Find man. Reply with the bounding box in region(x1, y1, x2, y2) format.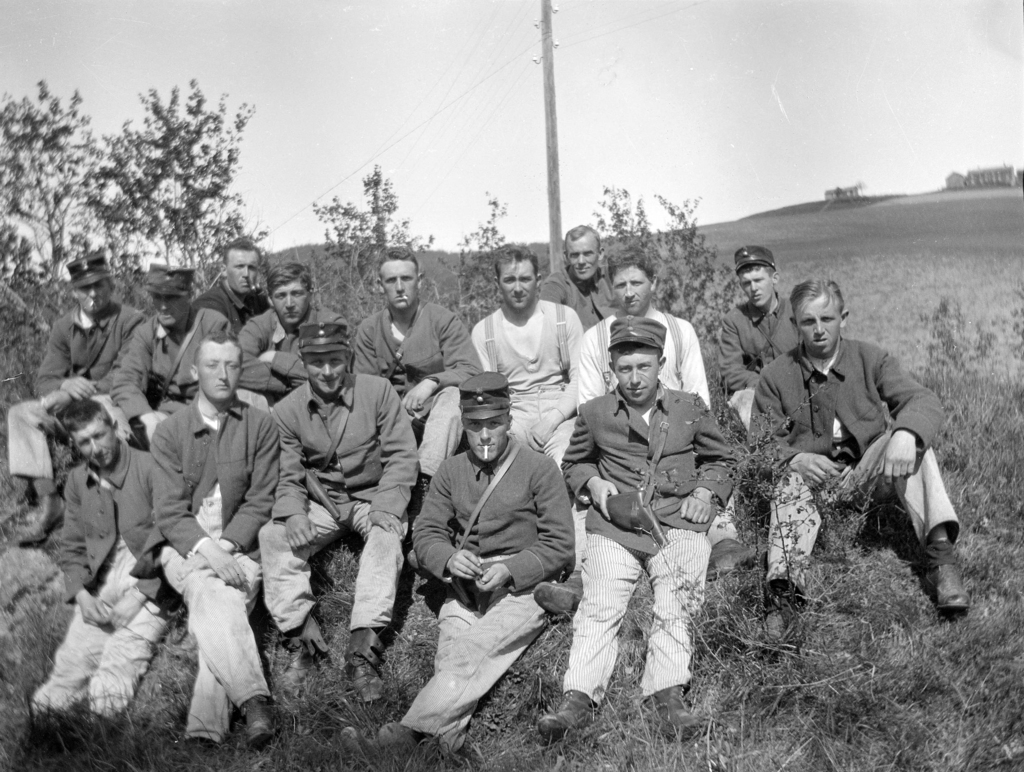
region(110, 263, 229, 438).
